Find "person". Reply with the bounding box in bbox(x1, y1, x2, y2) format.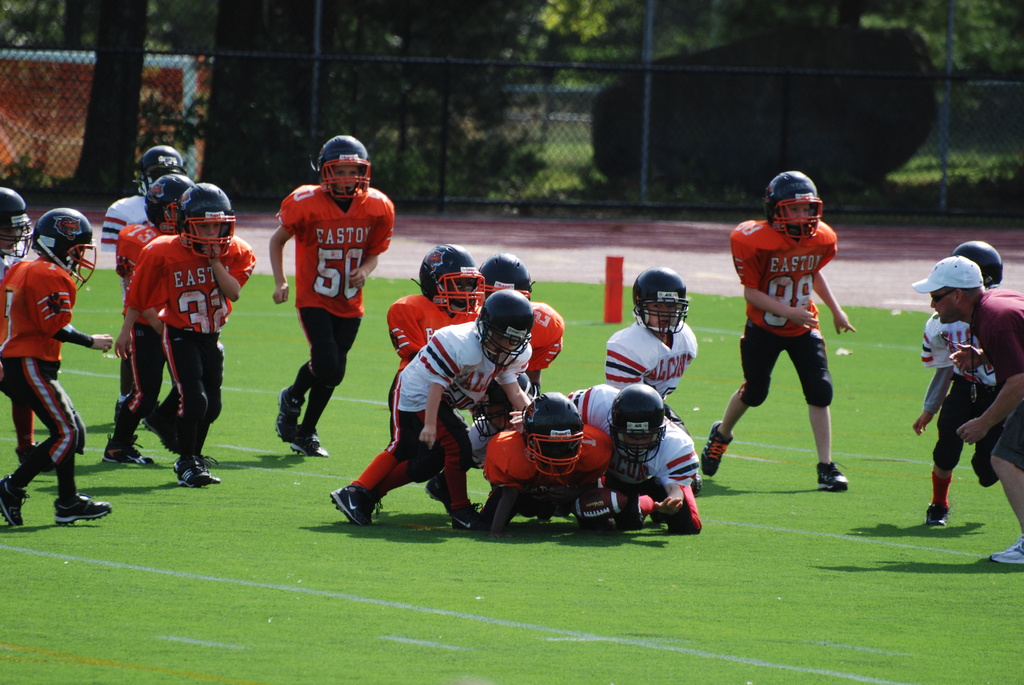
bbox(567, 384, 702, 530).
